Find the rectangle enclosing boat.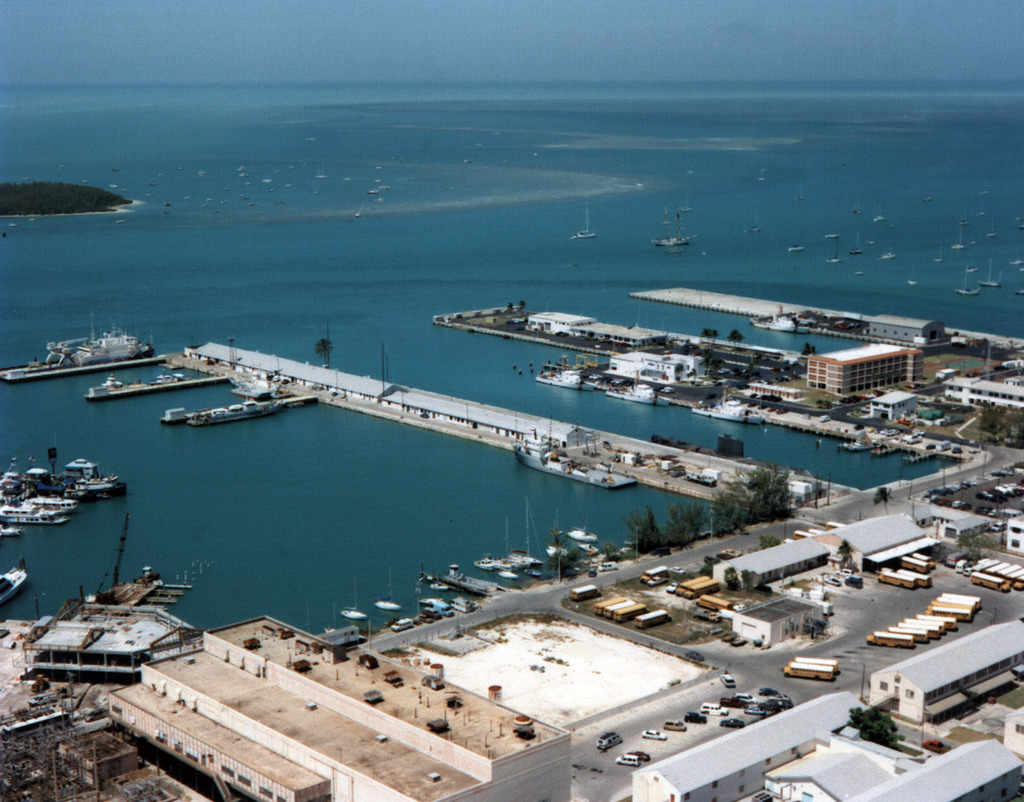
box=[66, 470, 121, 501].
